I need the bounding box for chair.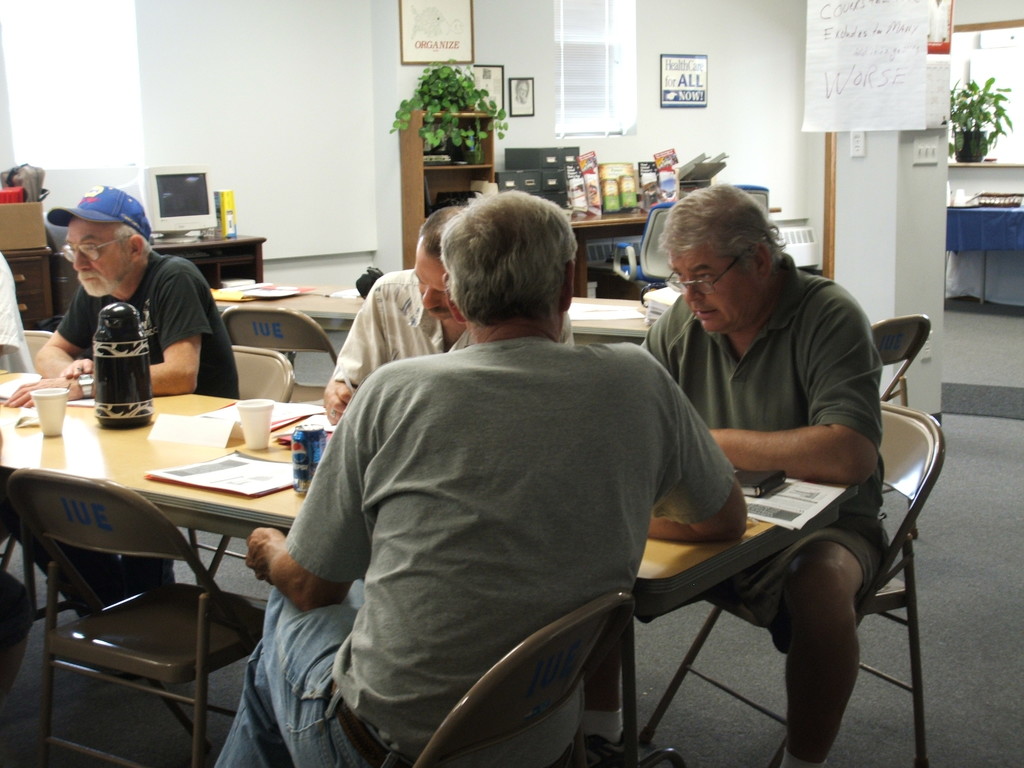
Here it is: [207, 340, 296, 576].
